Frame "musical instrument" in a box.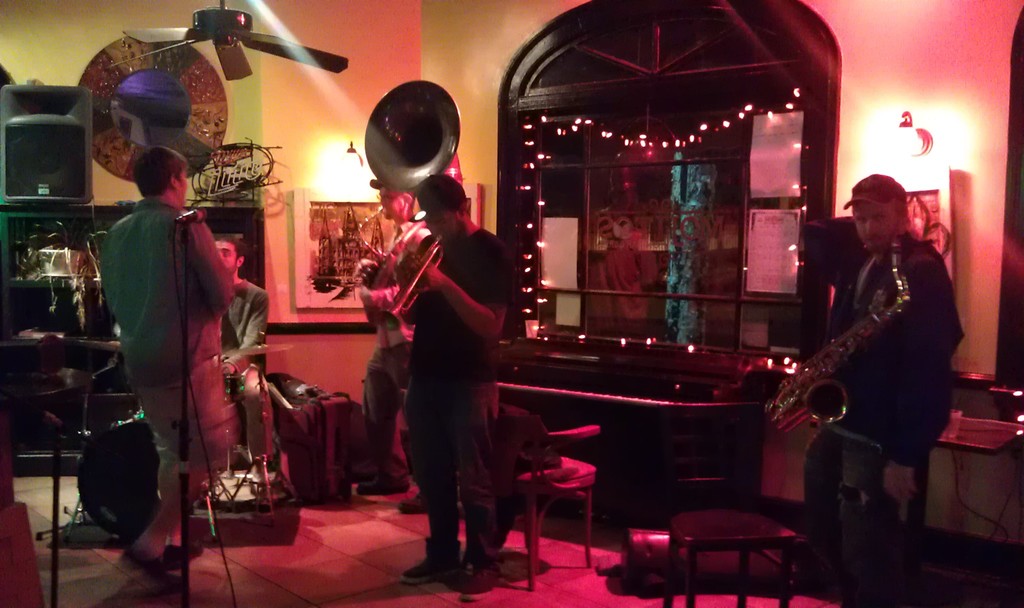
{"left": 769, "top": 228, "right": 935, "bottom": 456}.
